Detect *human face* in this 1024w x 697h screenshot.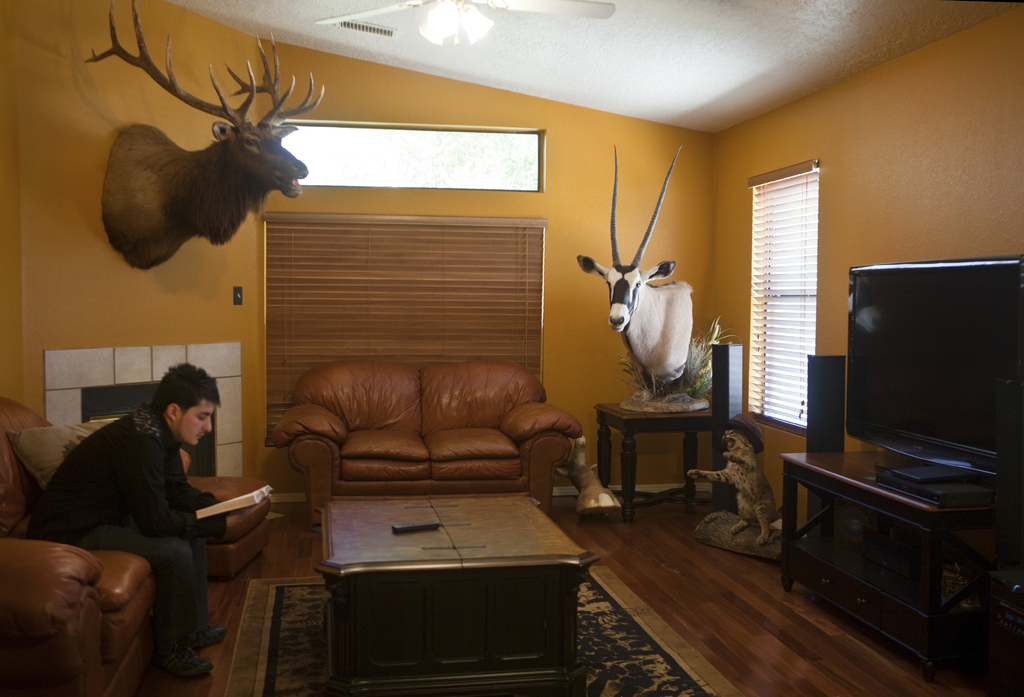
Detection: detection(176, 399, 214, 448).
